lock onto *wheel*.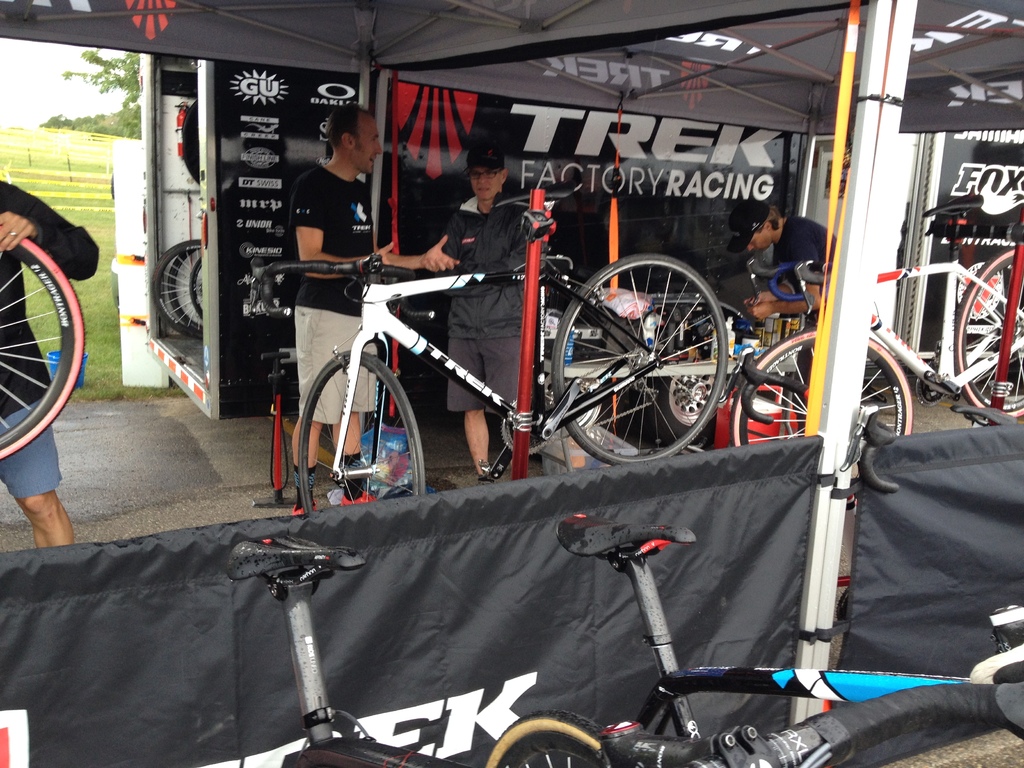
Locked: x1=636, y1=369, x2=705, y2=449.
